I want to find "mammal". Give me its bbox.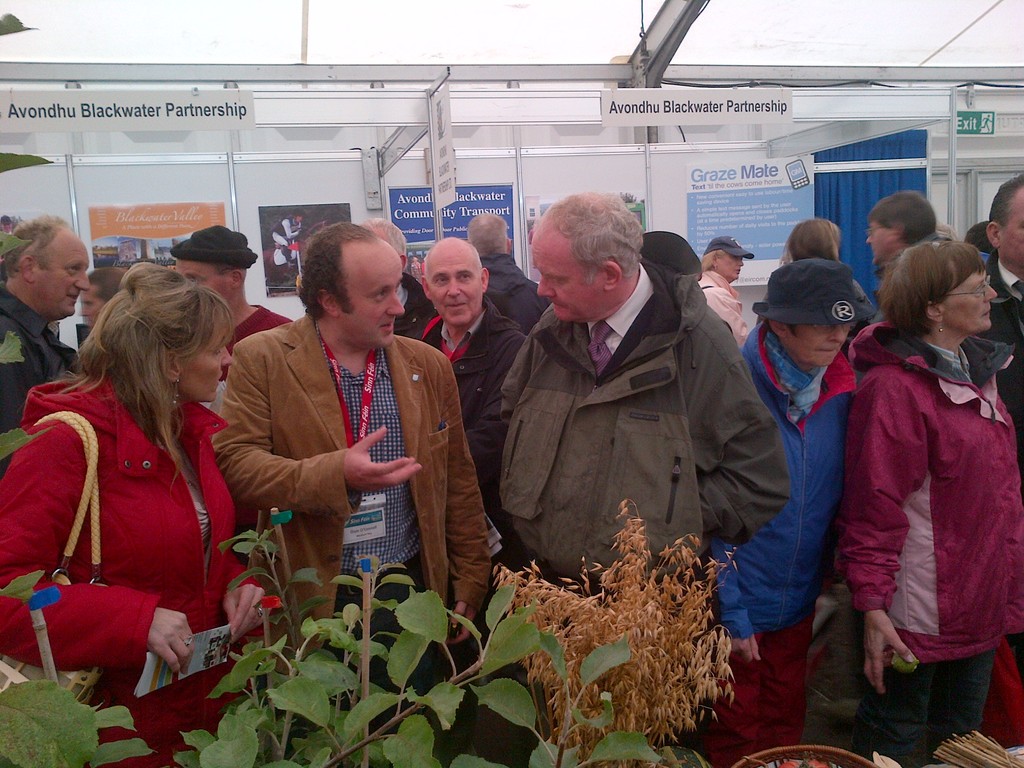
l=970, t=221, r=1000, b=268.
